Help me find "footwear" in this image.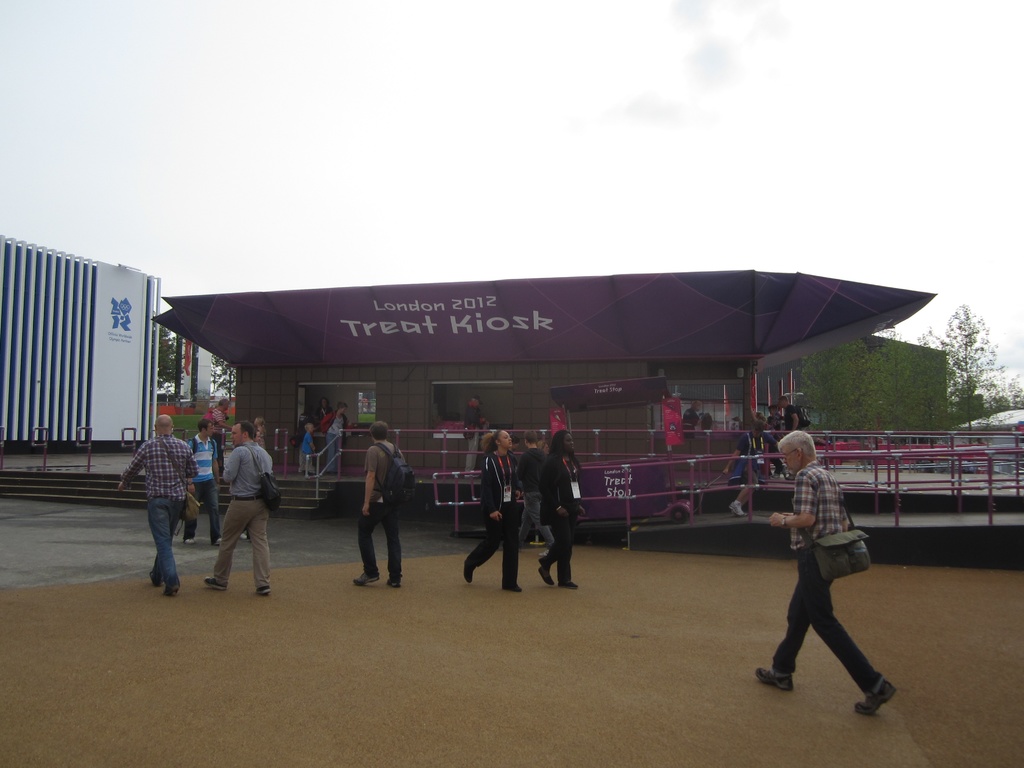
Found it: box(754, 667, 795, 691).
